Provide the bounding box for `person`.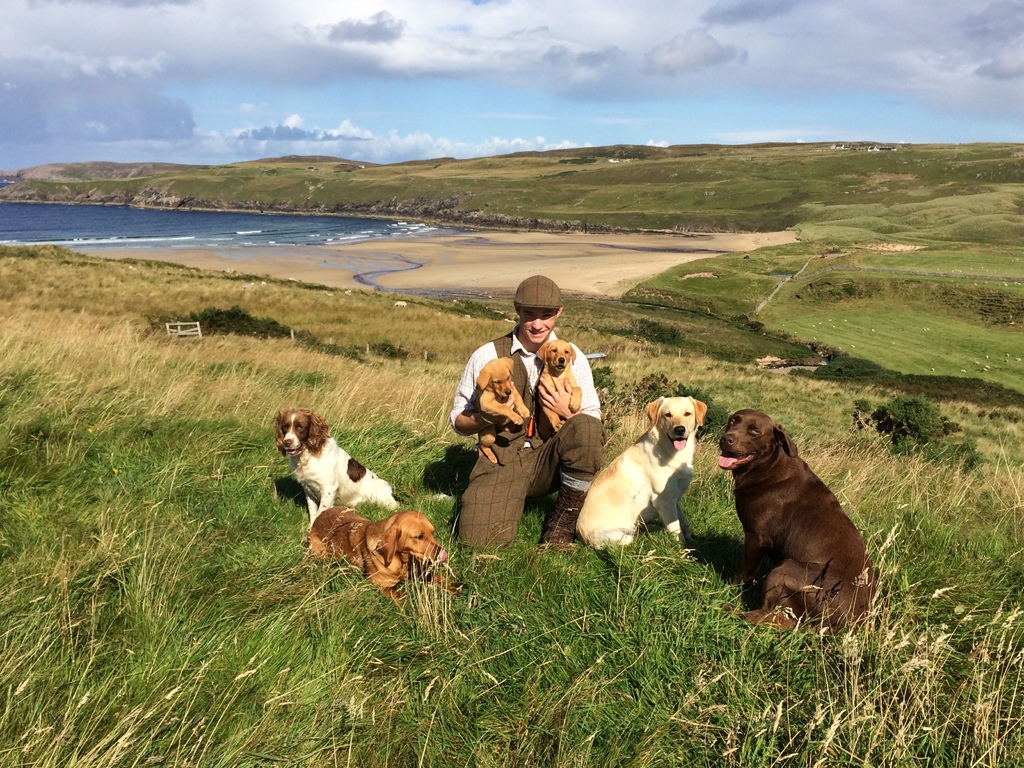
select_region(446, 277, 605, 576).
